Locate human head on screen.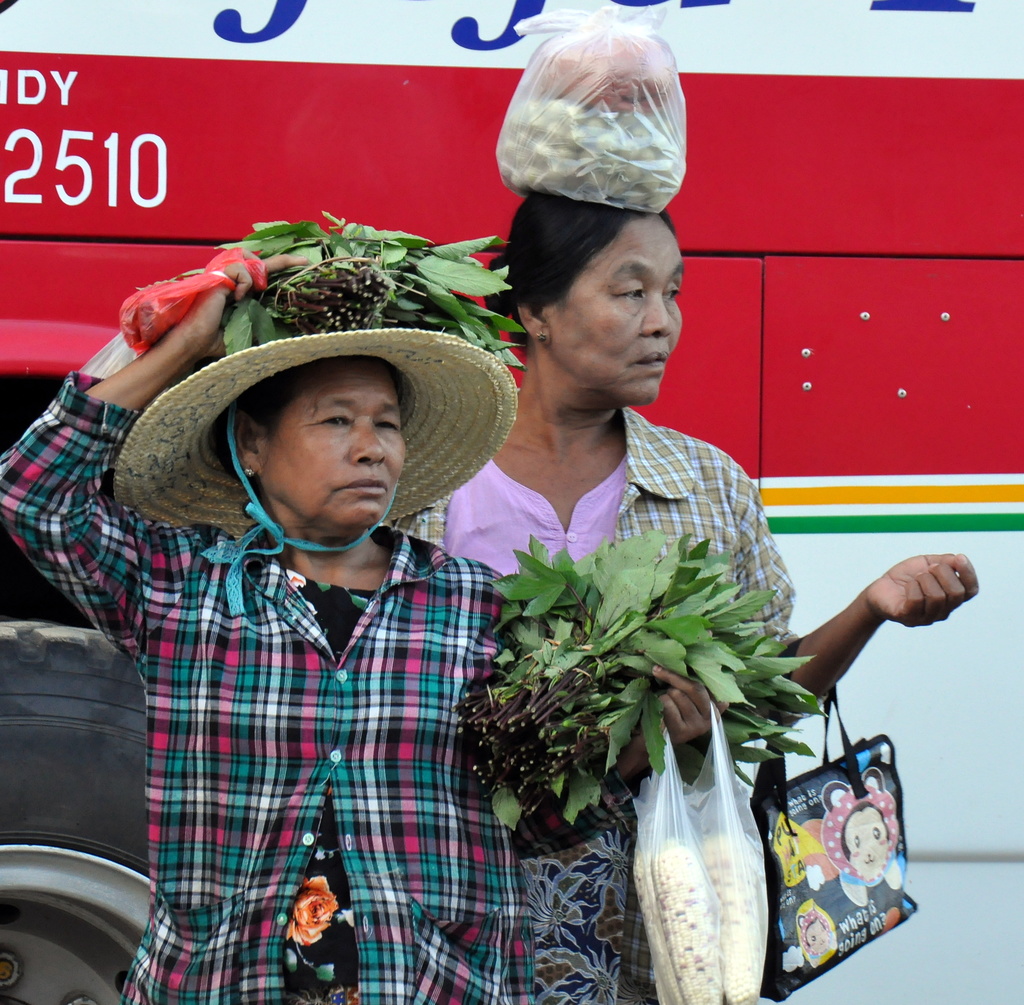
On screen at box=[499, 190, 688, 408].
